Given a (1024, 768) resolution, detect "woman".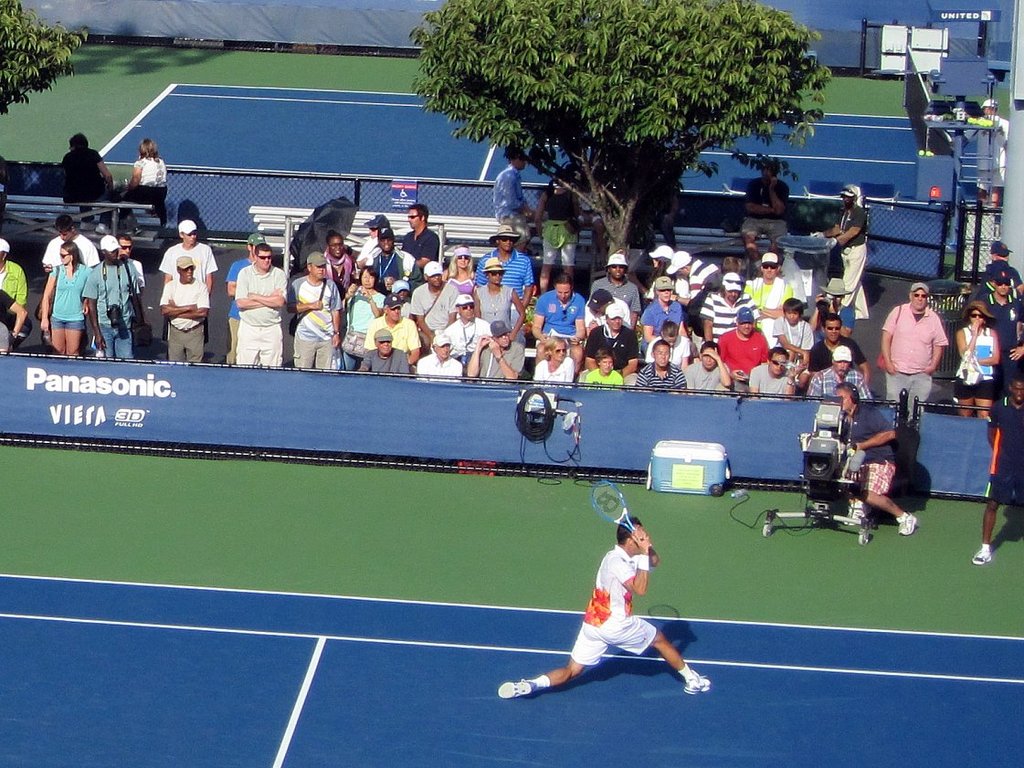
338, 266, 392, 377.
